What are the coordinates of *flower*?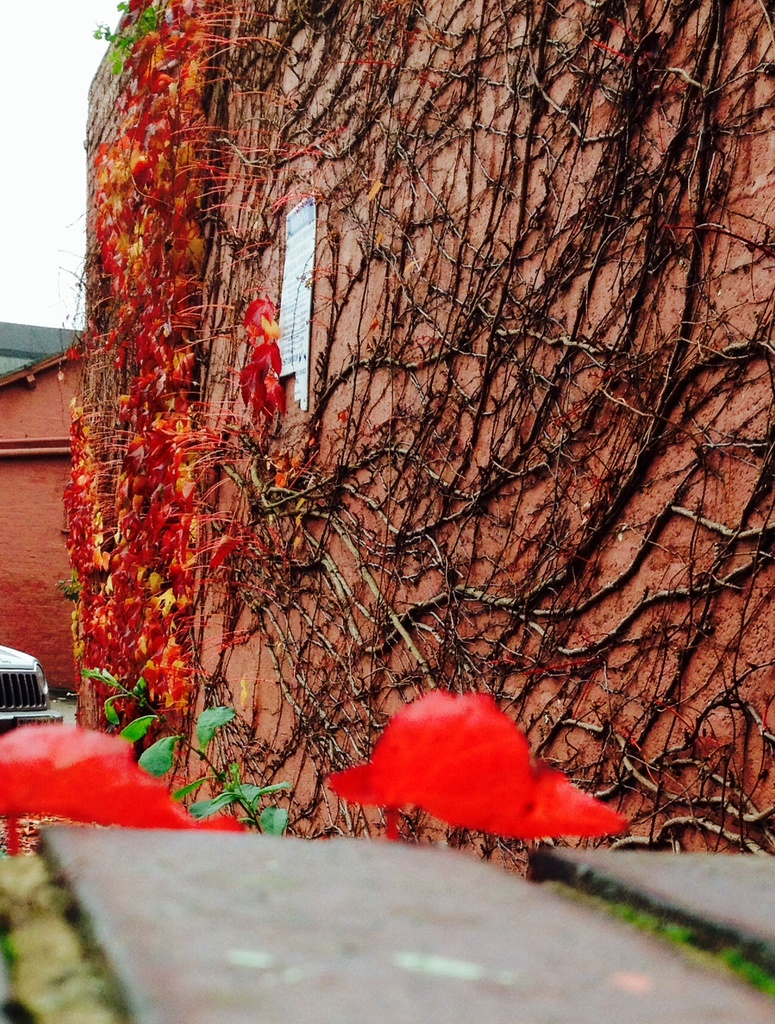
Rect(0, 718, 253, 830).
